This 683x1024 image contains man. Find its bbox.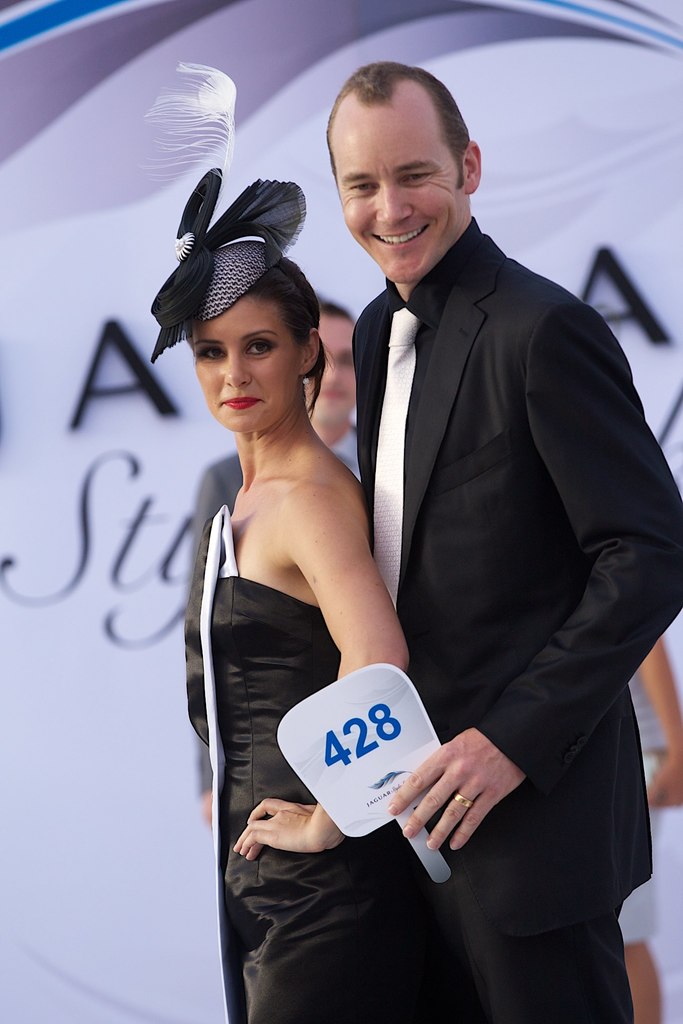
<box>323,61,682,1023</box>.
